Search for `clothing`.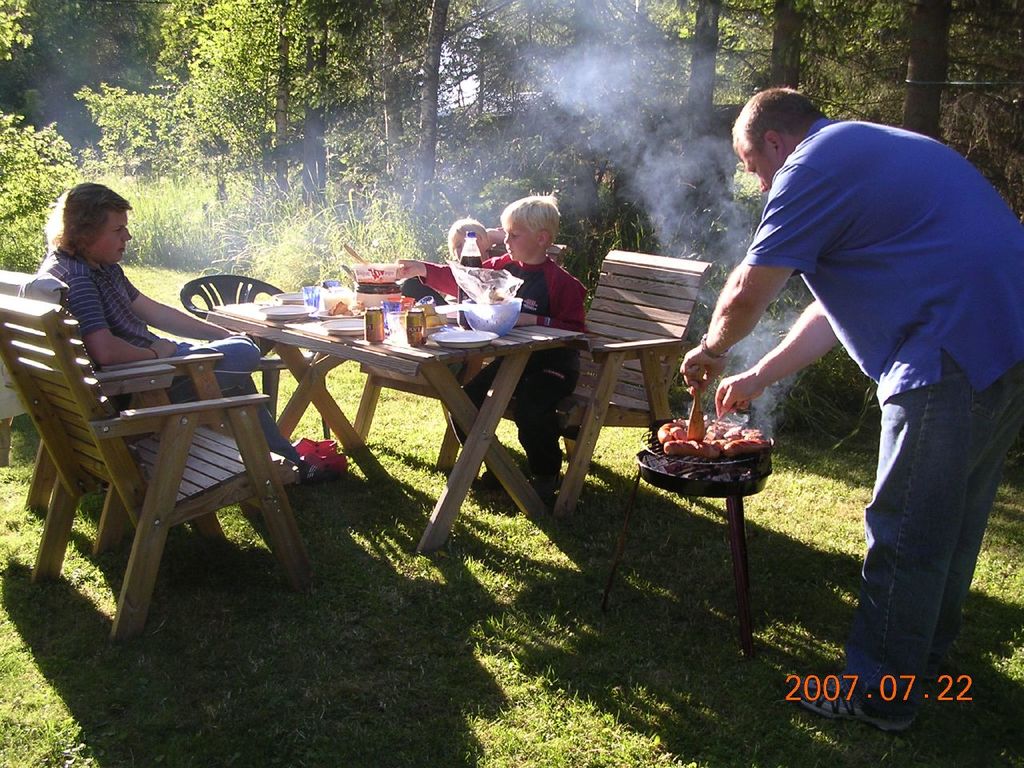
Found at 37, 254, 297, 478.
